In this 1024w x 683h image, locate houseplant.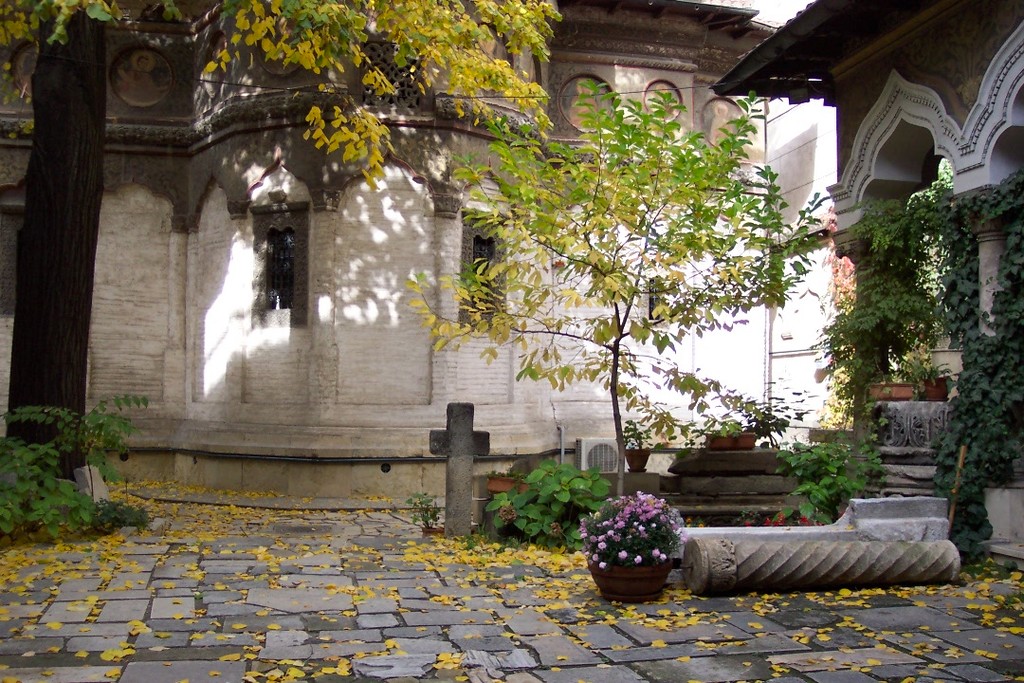
Bounding box: crop(869, 359, 909, 399).
